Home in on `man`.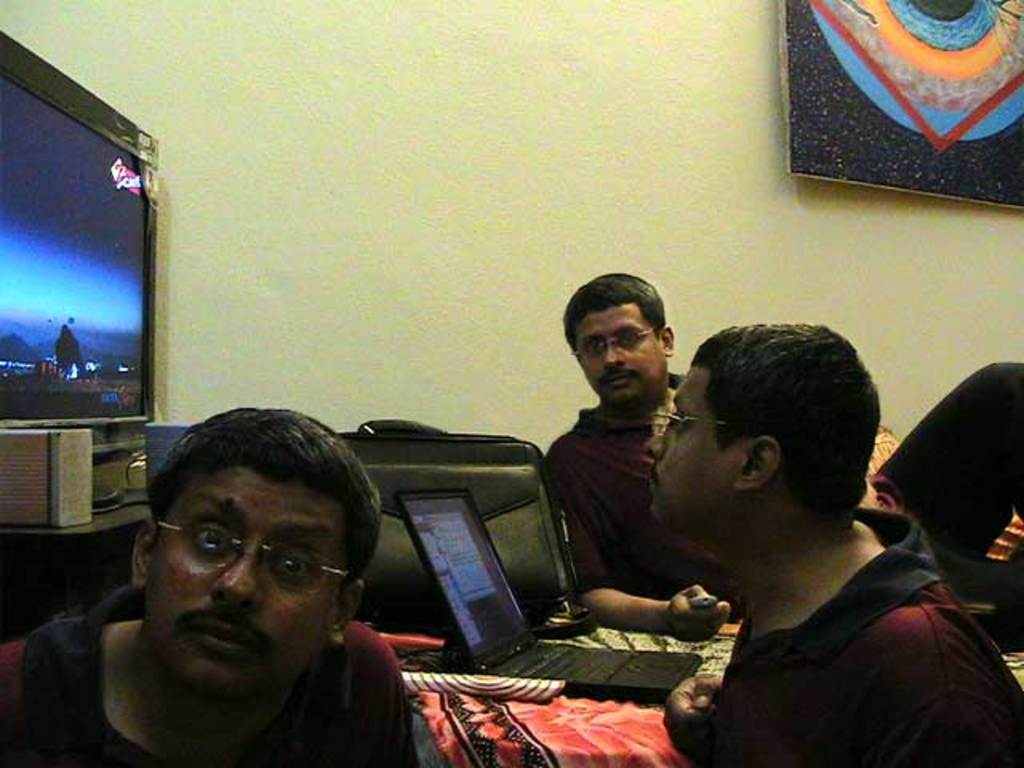
Homed in at (x1=531, y1=272, x2=1022, y2=645).
